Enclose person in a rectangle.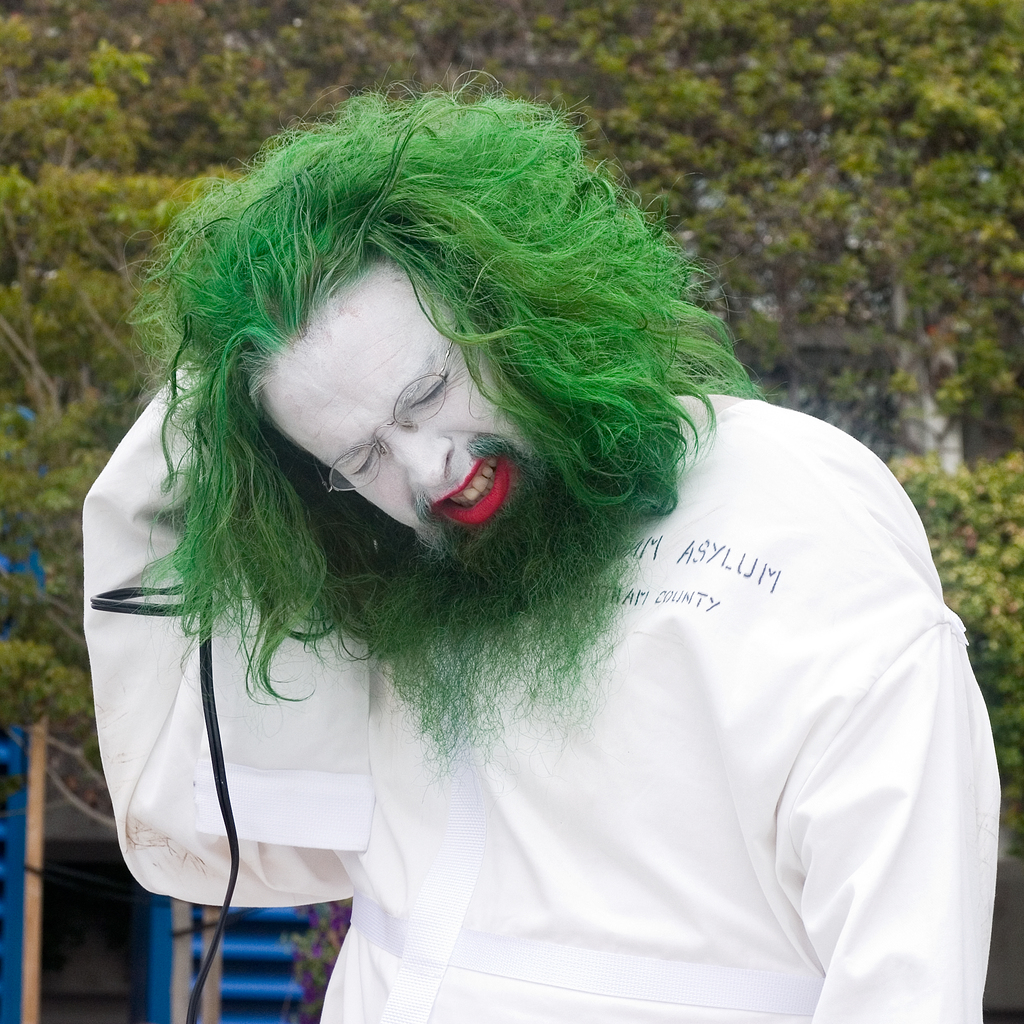
bbox=[82, 84, 1011, 1020].
